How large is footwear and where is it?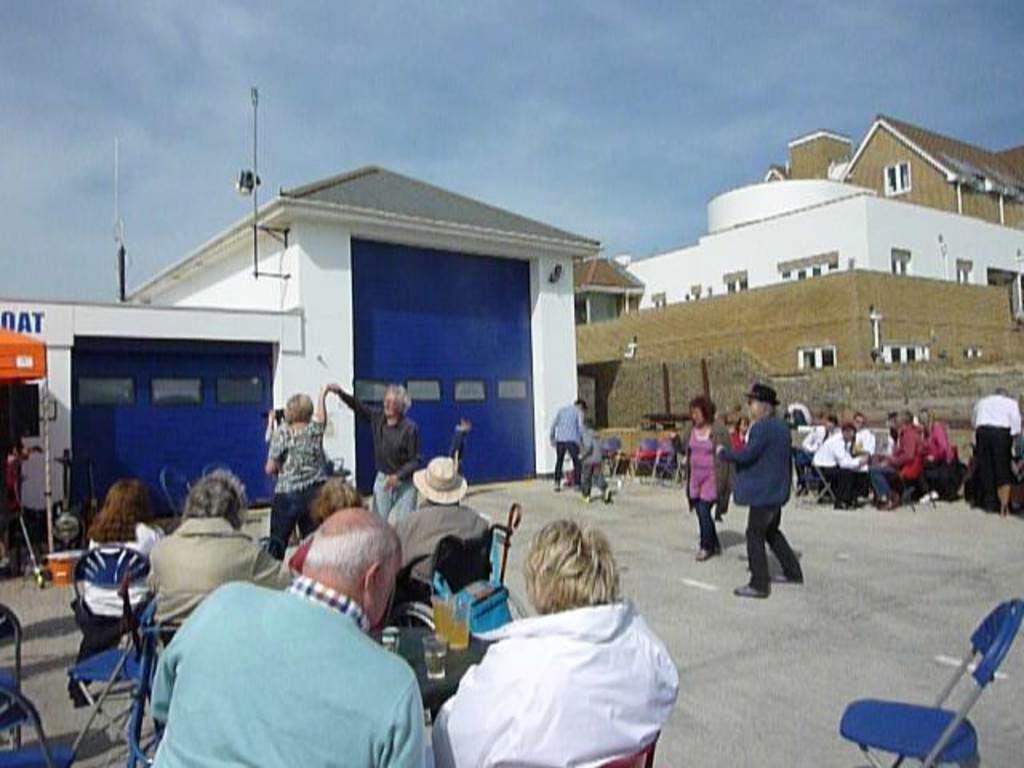
Bounding box: (left=730, top=589, right=760, bottom=597).
